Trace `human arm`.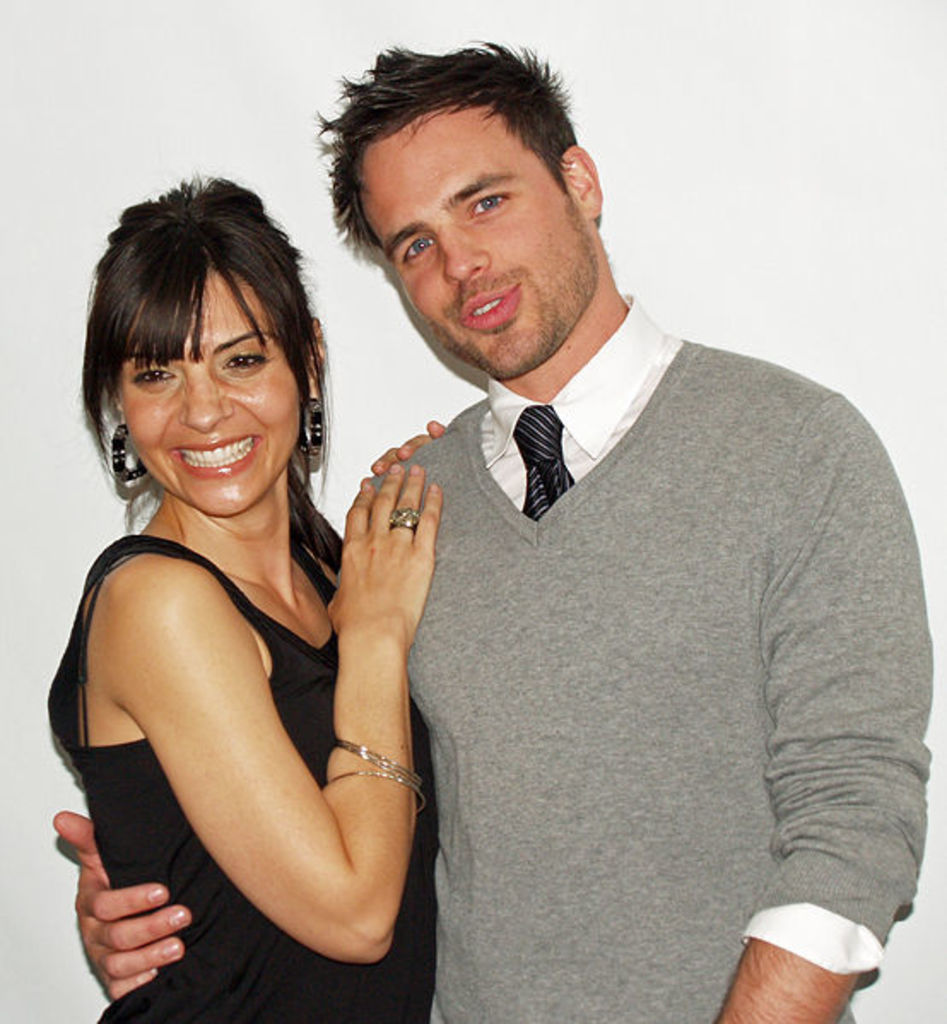
Traced to {"left": 728, "top": 400, "right": 945, "bottom": 1022}.
